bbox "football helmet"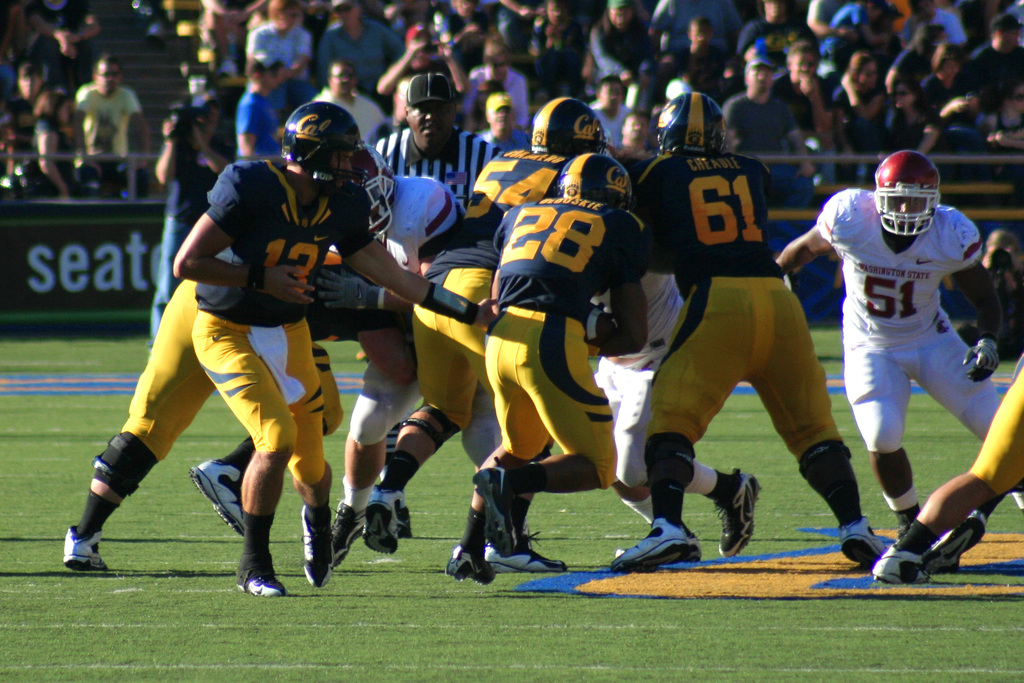
<box>526,98,609,157</box>
